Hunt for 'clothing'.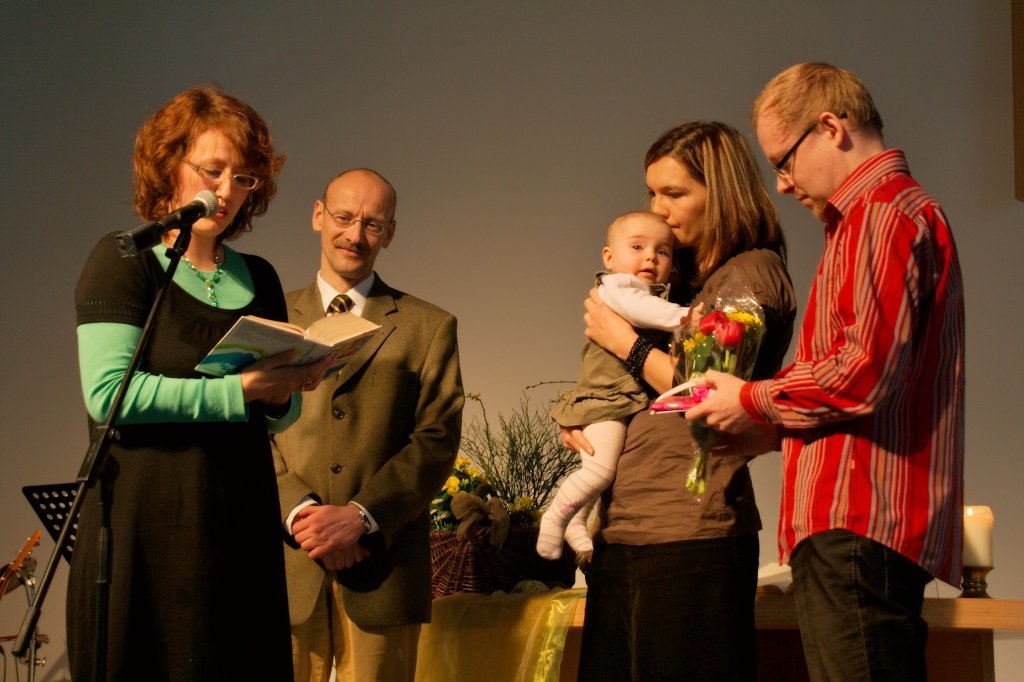
Hunted down at 266:271:465:681.
